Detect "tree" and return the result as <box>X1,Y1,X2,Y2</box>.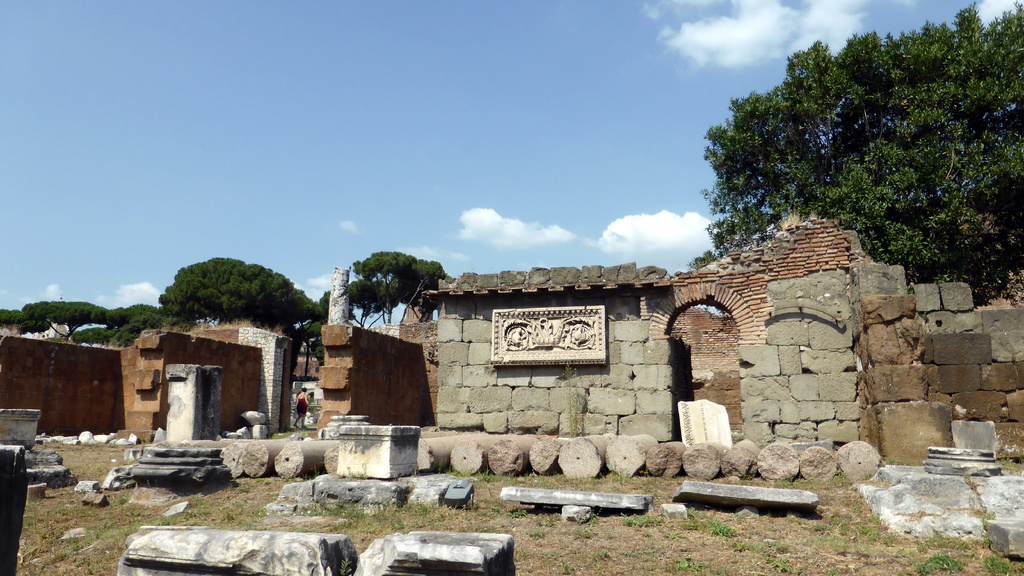
<box>294,290,333,370</box>.
